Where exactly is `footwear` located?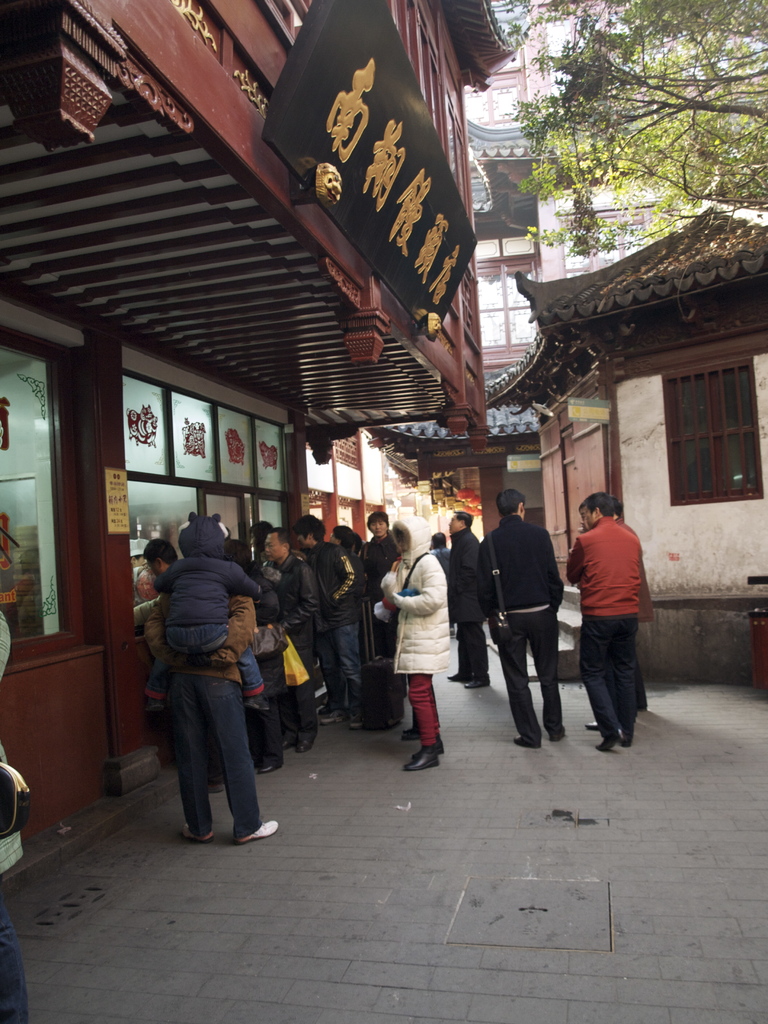
Its bounding box is bbox=[616, 731, 630, 745].
